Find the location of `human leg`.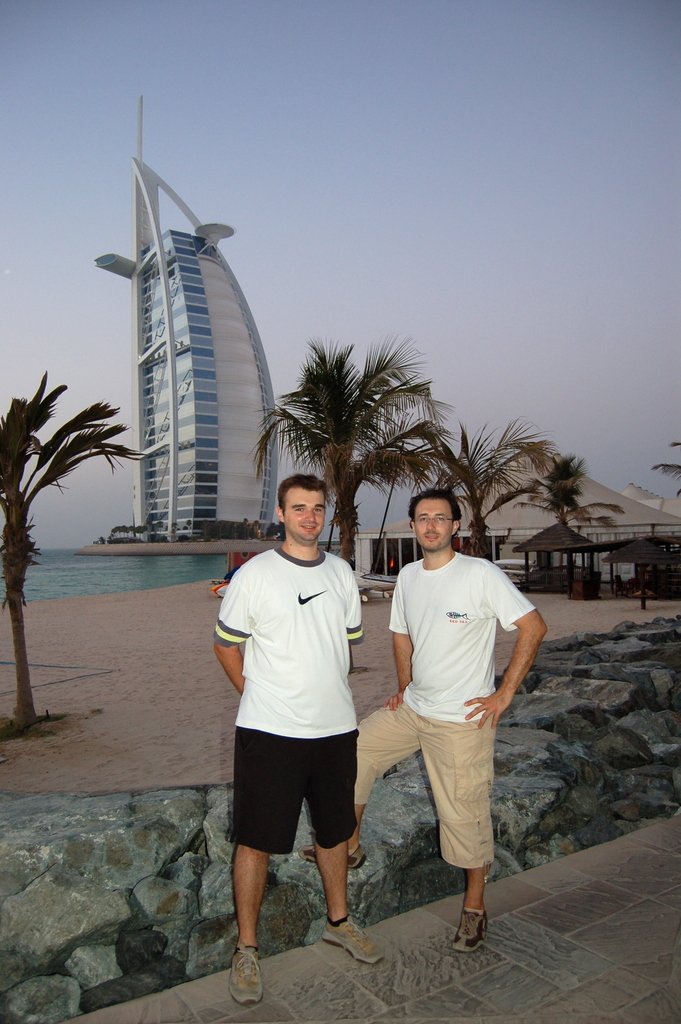
Location: rect(238, 741, 292, 993).
